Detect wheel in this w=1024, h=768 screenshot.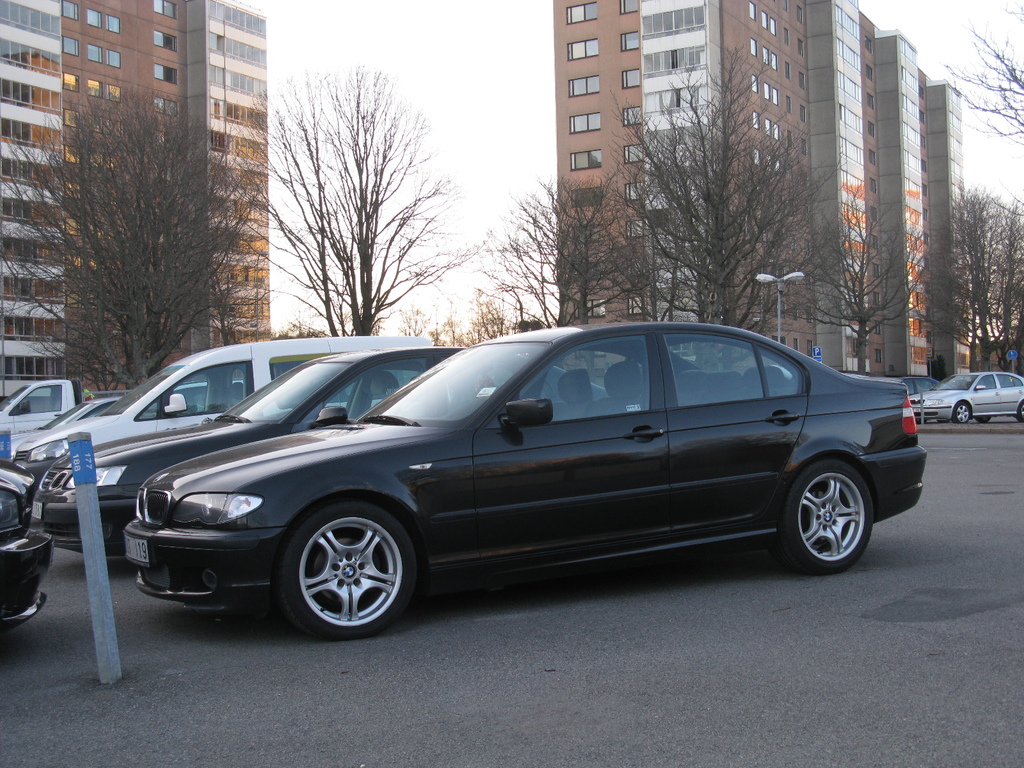
Detection: bbox(980, 413, 991, 421).
